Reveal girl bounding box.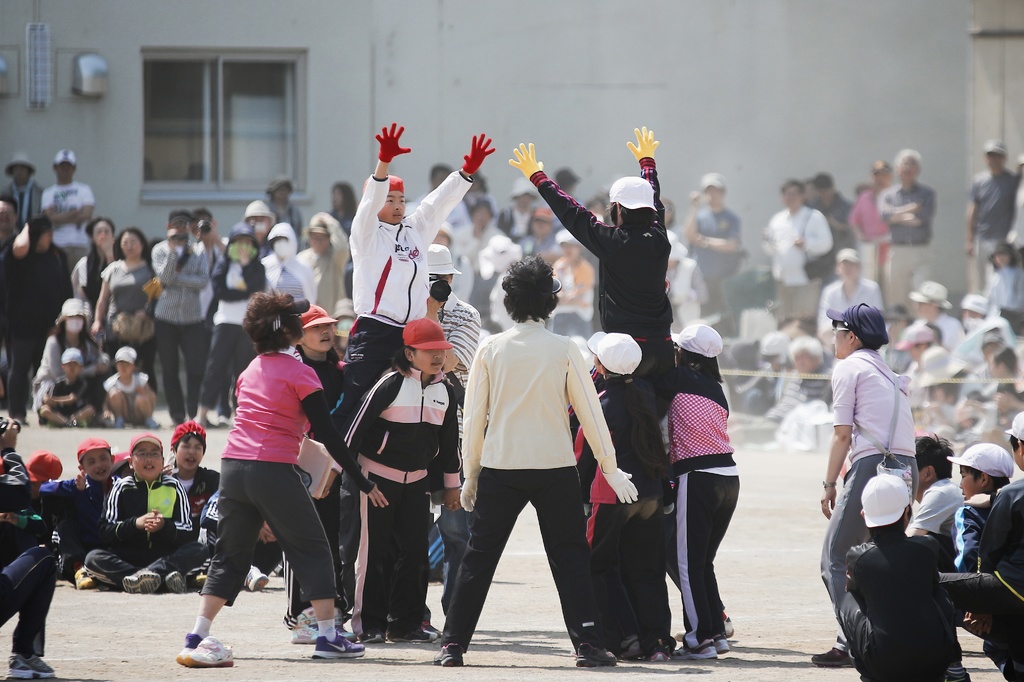
Revealed: (x1=509, y1=126, x2=681, y2=422).
